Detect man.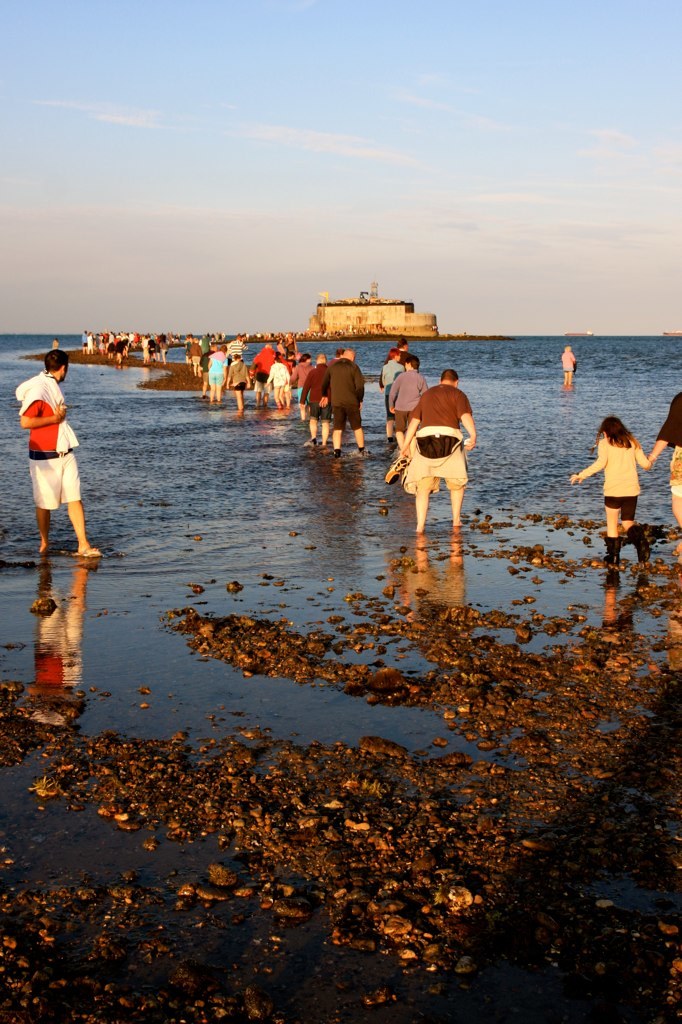
Detected at BBox(388, 356, 427, 459).
